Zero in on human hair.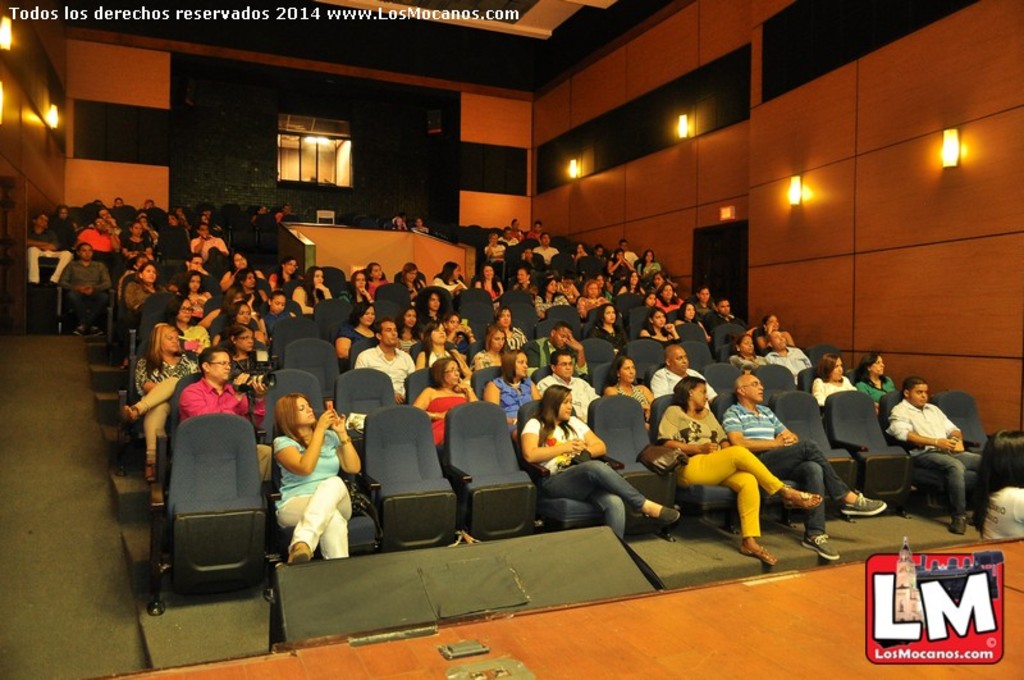
Zeroed in: crop(616, 245, 626, 259).
